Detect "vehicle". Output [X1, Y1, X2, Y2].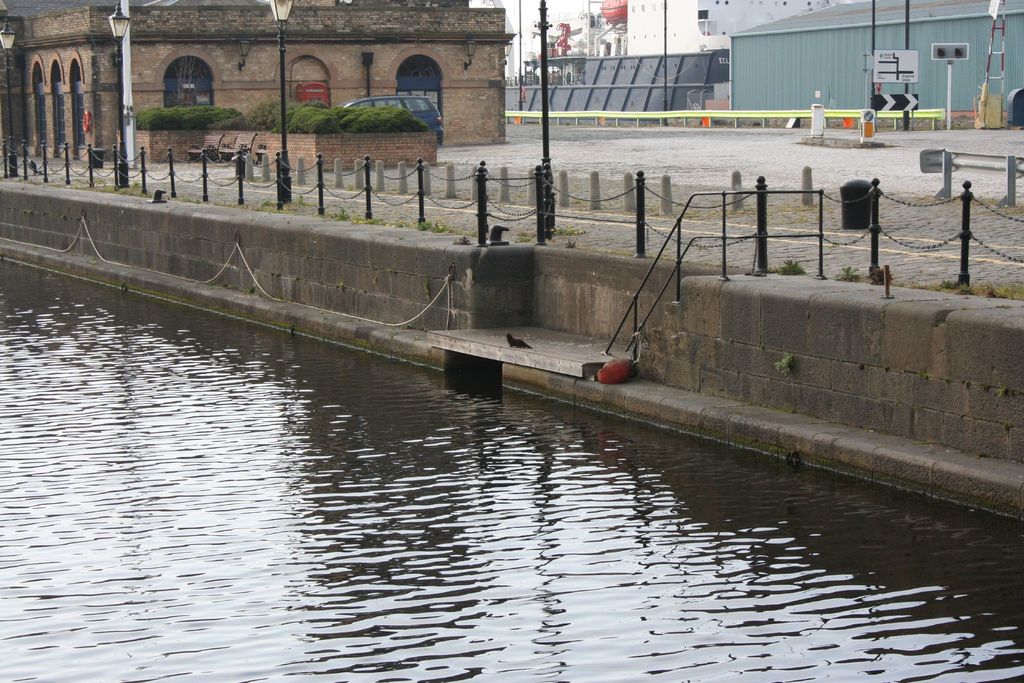
[342, 93, 445, 145].
